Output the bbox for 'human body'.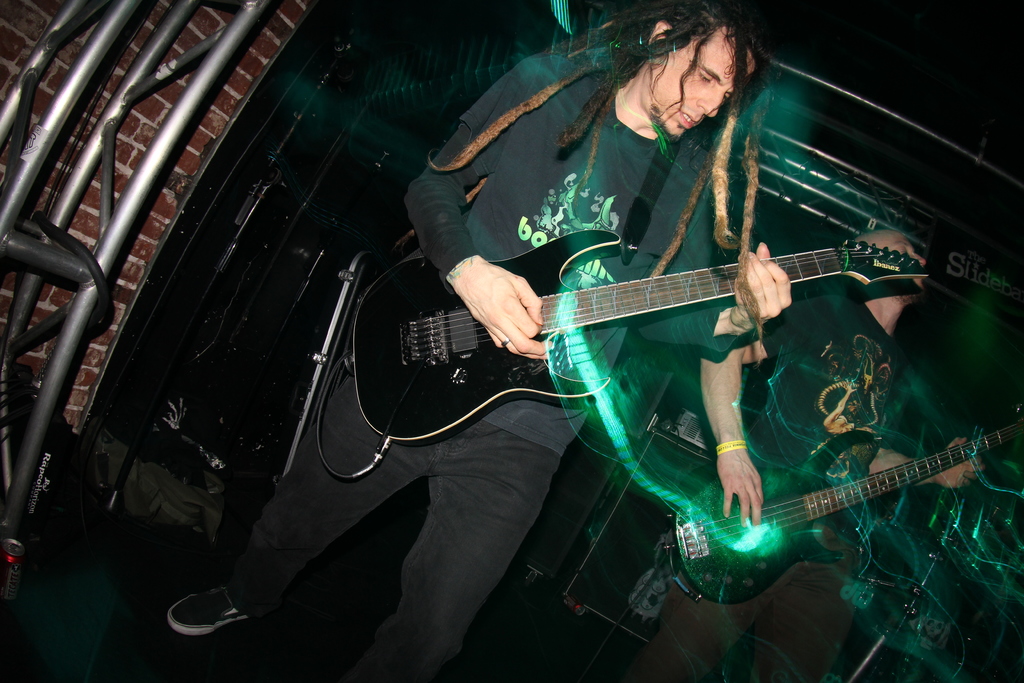
{"left": 639, "top": 220, "right": 977, "bottom": 682}.
